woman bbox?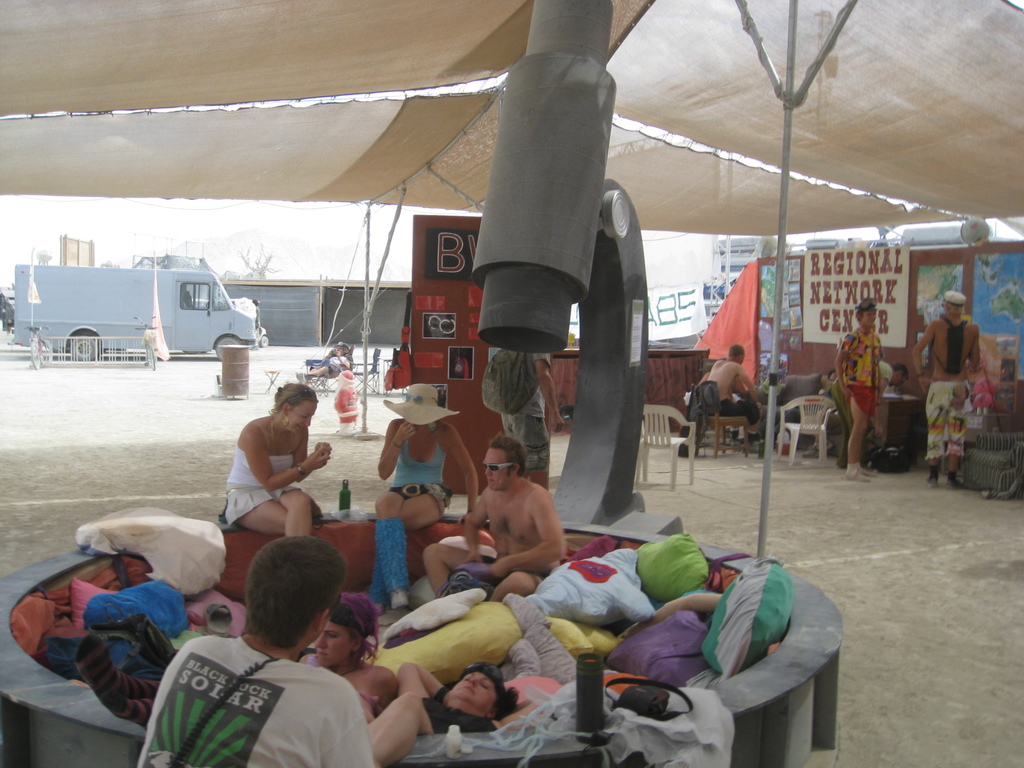
210,385,328,553
